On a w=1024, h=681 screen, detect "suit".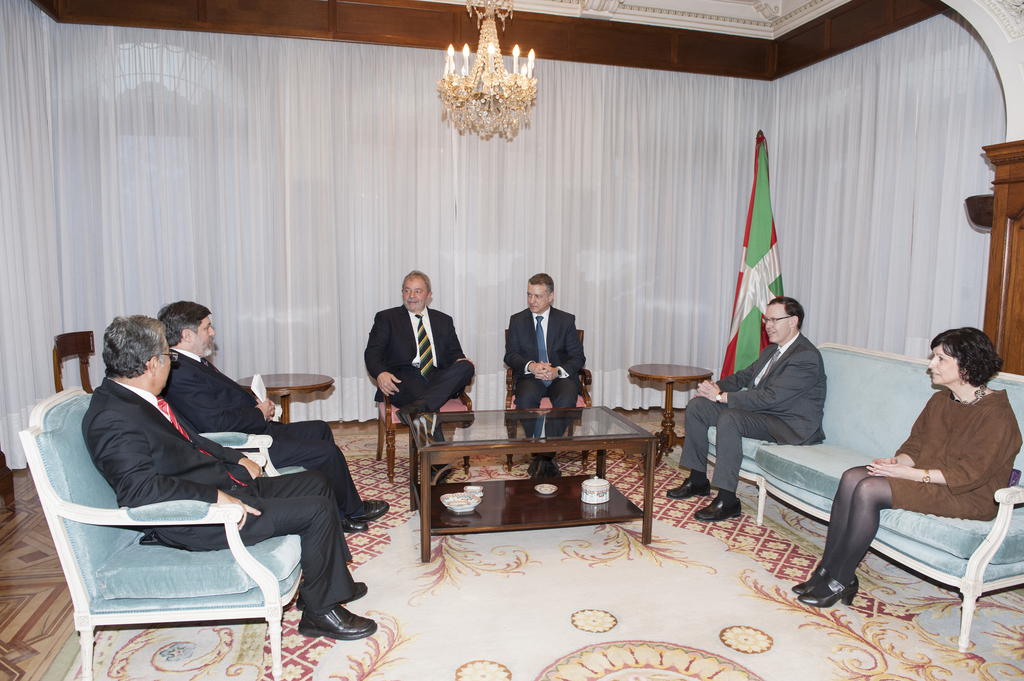
box=[504, 305, 588, 456].
